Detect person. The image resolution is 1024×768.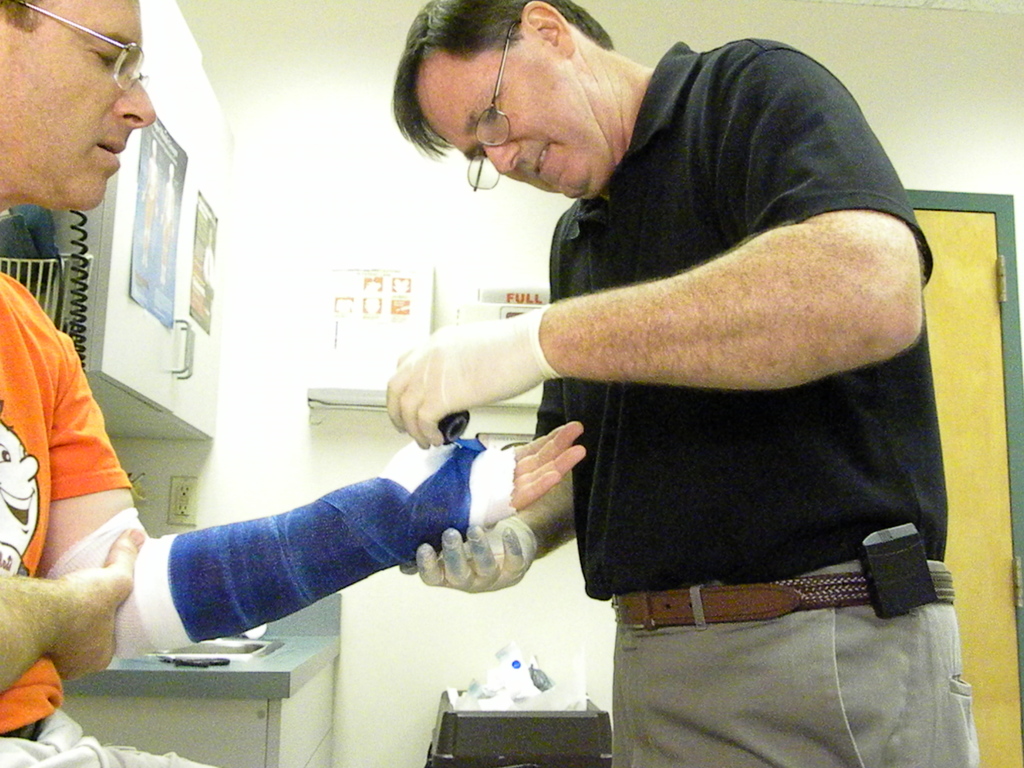
box=[397, 0, 934, 767].
